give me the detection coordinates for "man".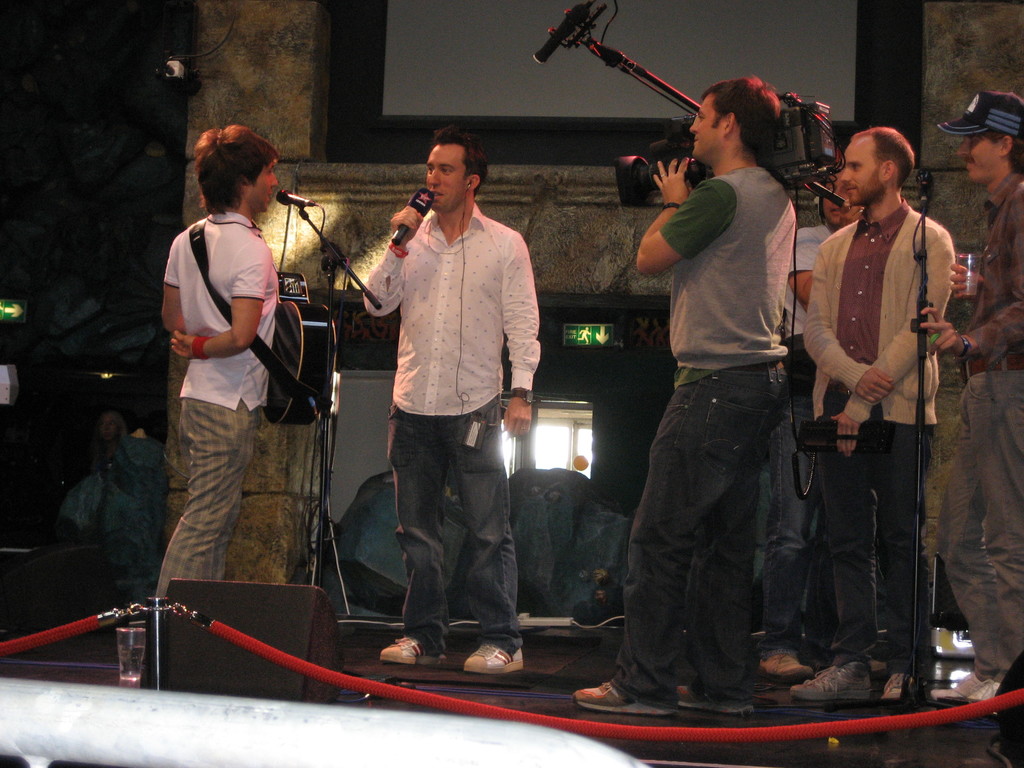
bbox=(362, 129, 543, 678).
